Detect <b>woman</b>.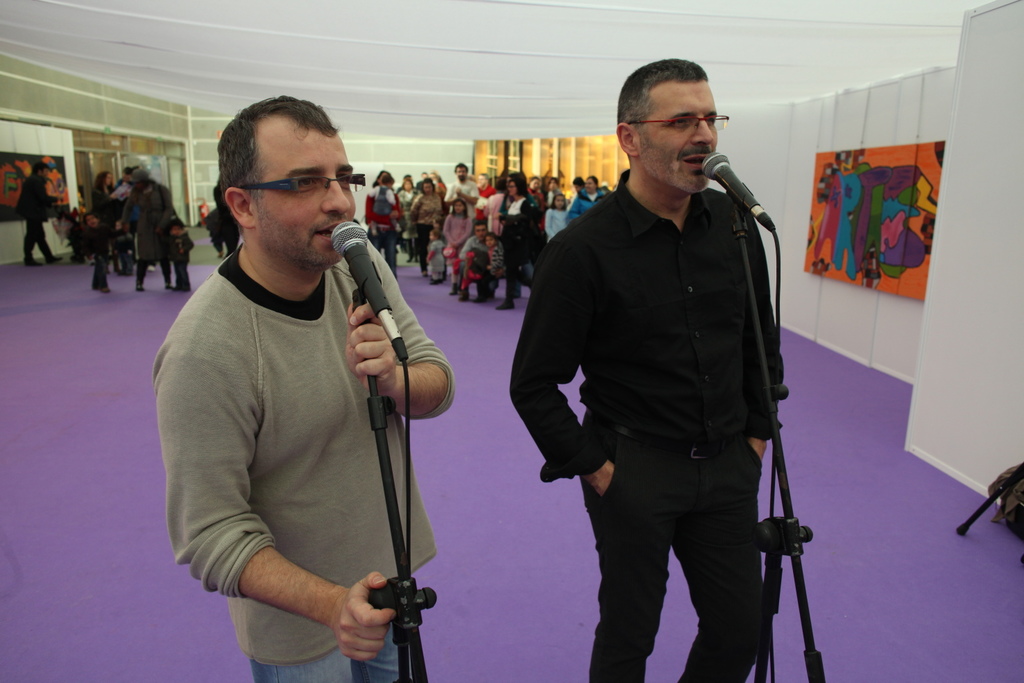
Detected at [411,179,446,275].
